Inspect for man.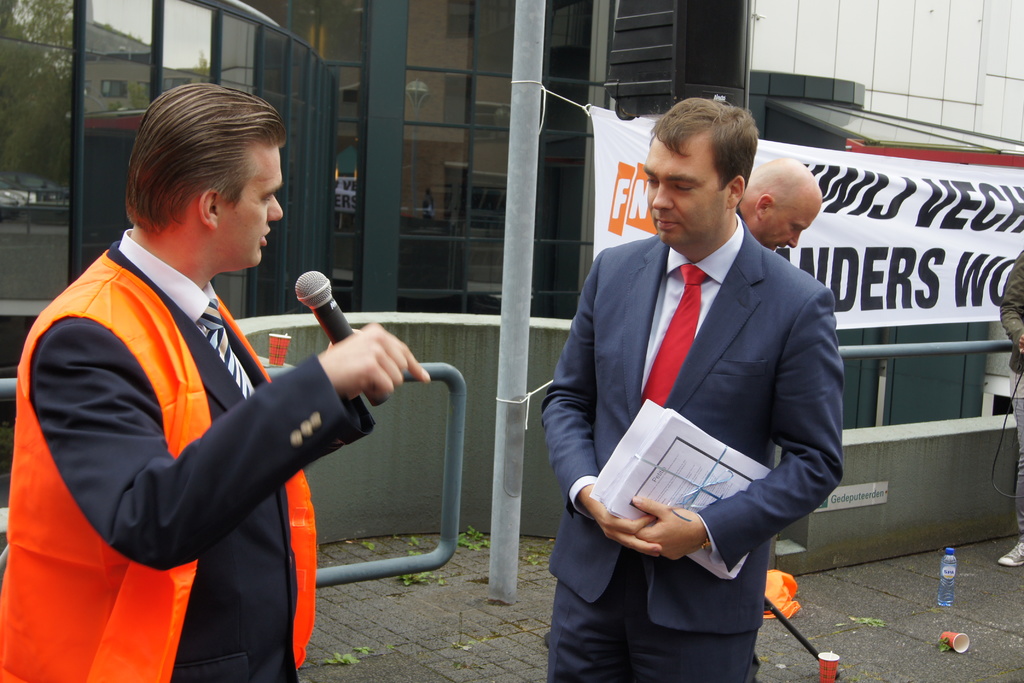
Inspection: [0, 82, 429, 682].
